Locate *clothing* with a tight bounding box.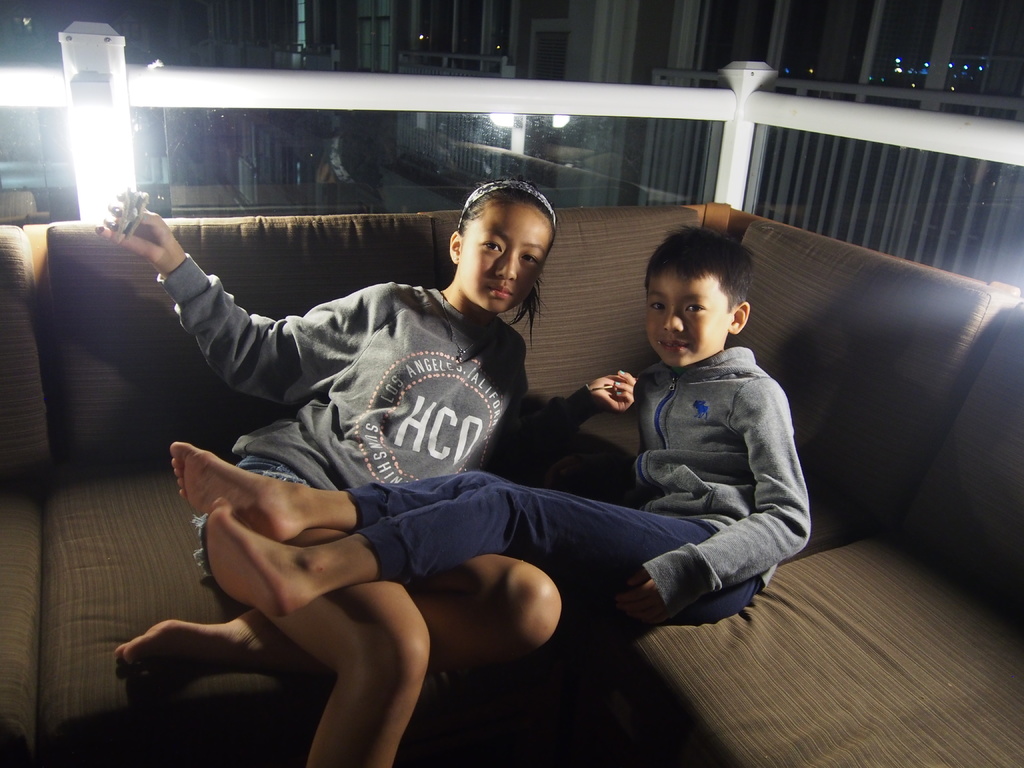
bbox=(157, 252, 594, 491).
